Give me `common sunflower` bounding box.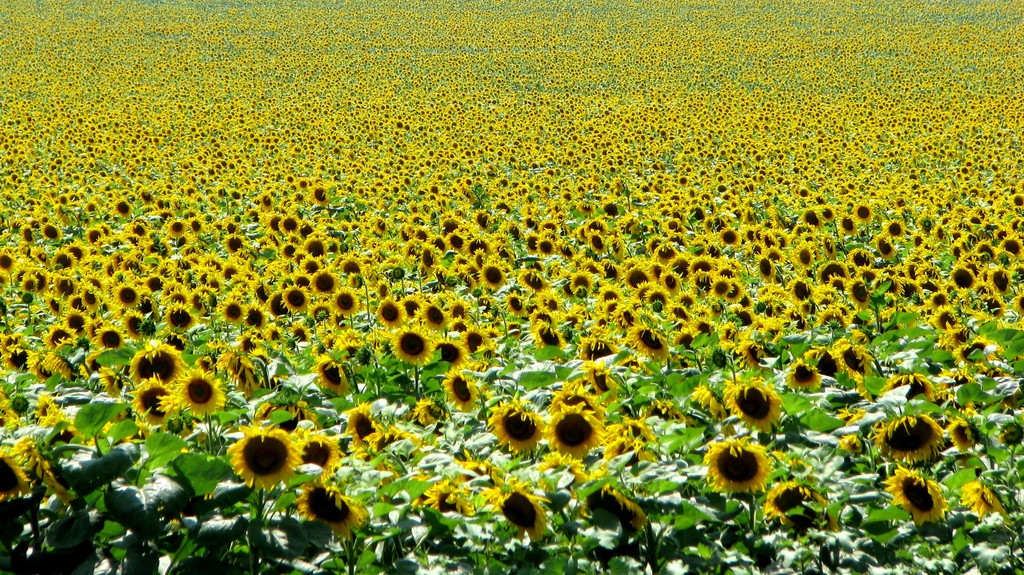
532:324:561:353.
